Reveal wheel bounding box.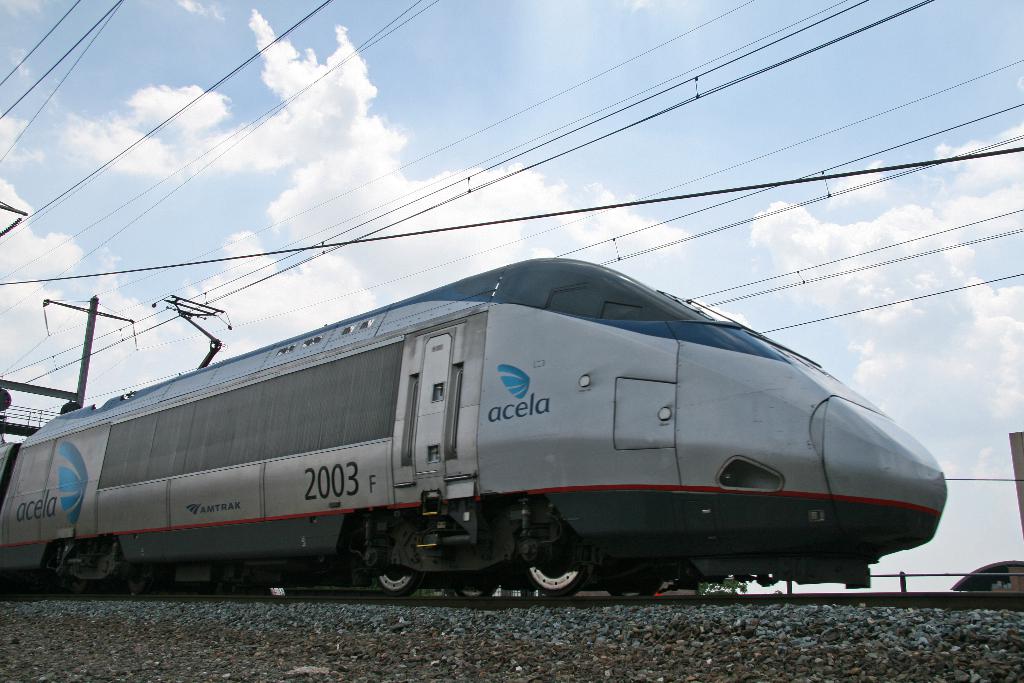
Revealed: <bbox>522, 520, 596, 598</bbox>.
